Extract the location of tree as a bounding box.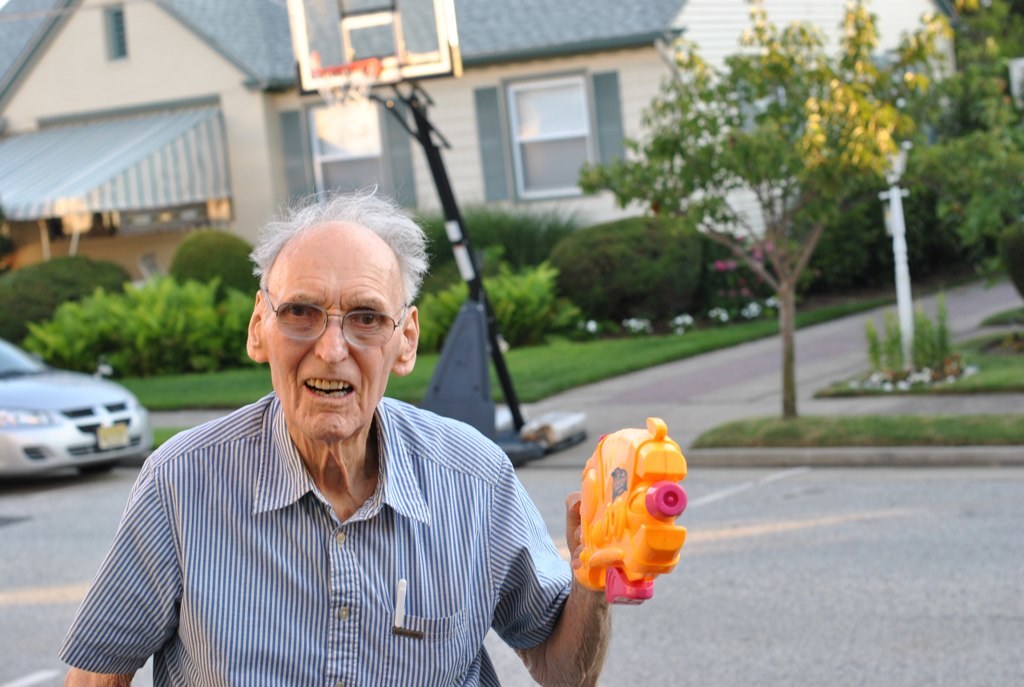
908:49:1023:259.
